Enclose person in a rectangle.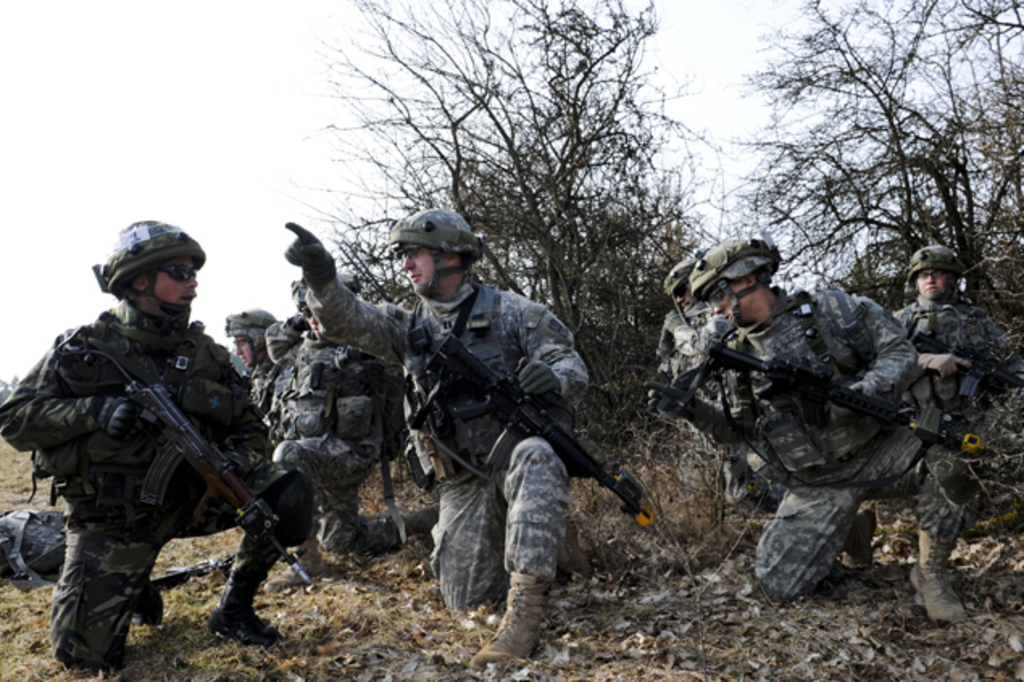
Rect(661, 255, 792, 506).
